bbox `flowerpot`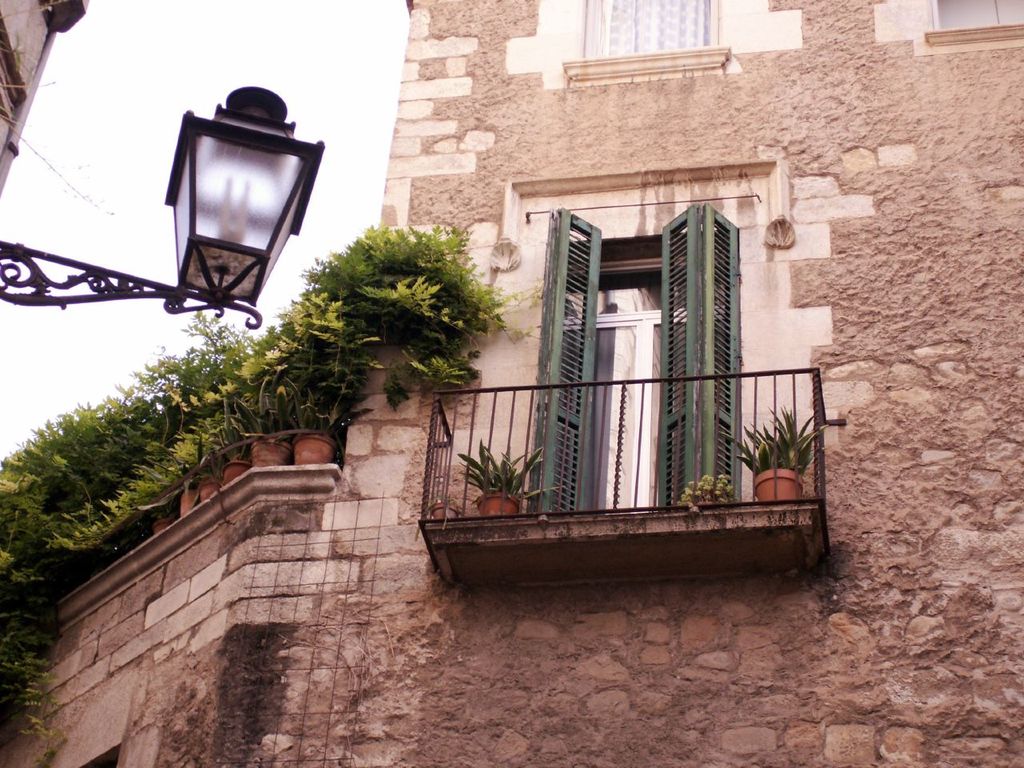
143:498:170:530
